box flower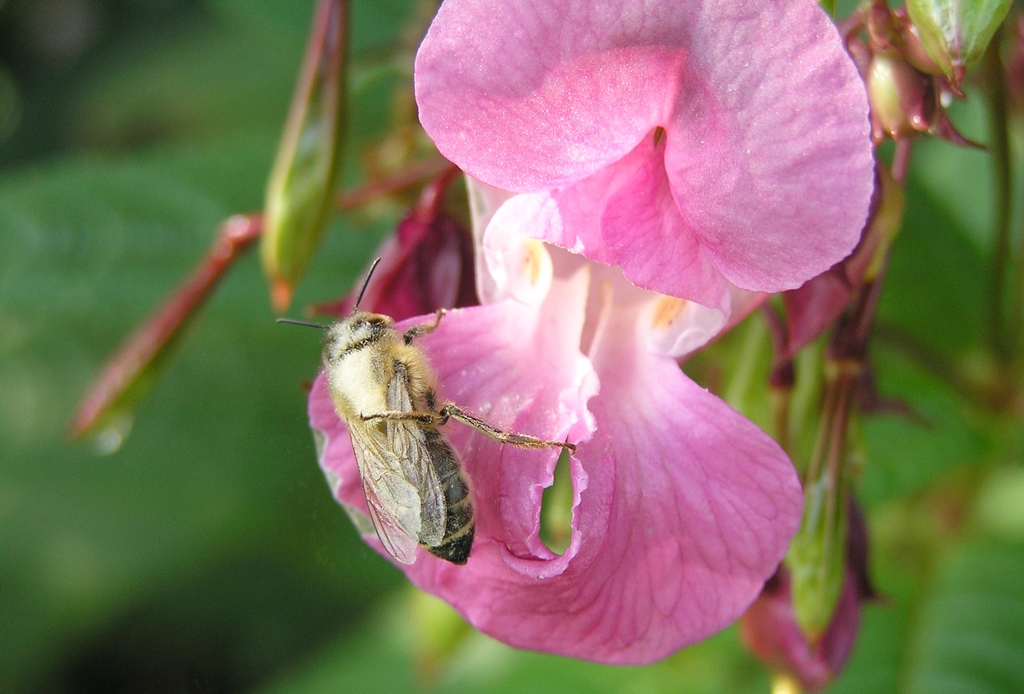
305, 175, 806, 669
